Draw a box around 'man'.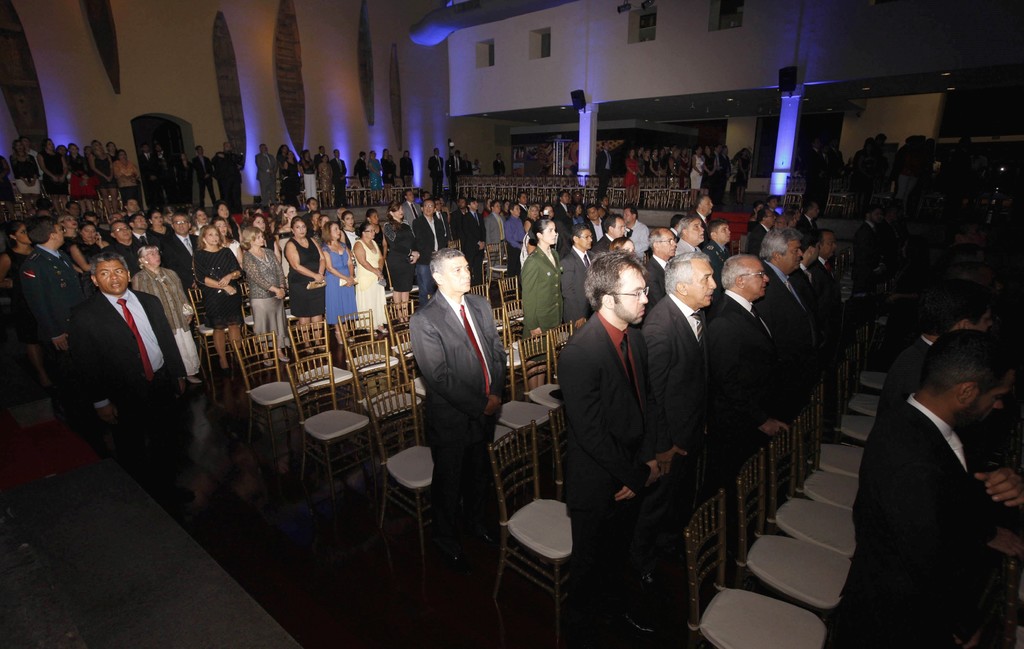
crop(17, 136, 43, 188).
